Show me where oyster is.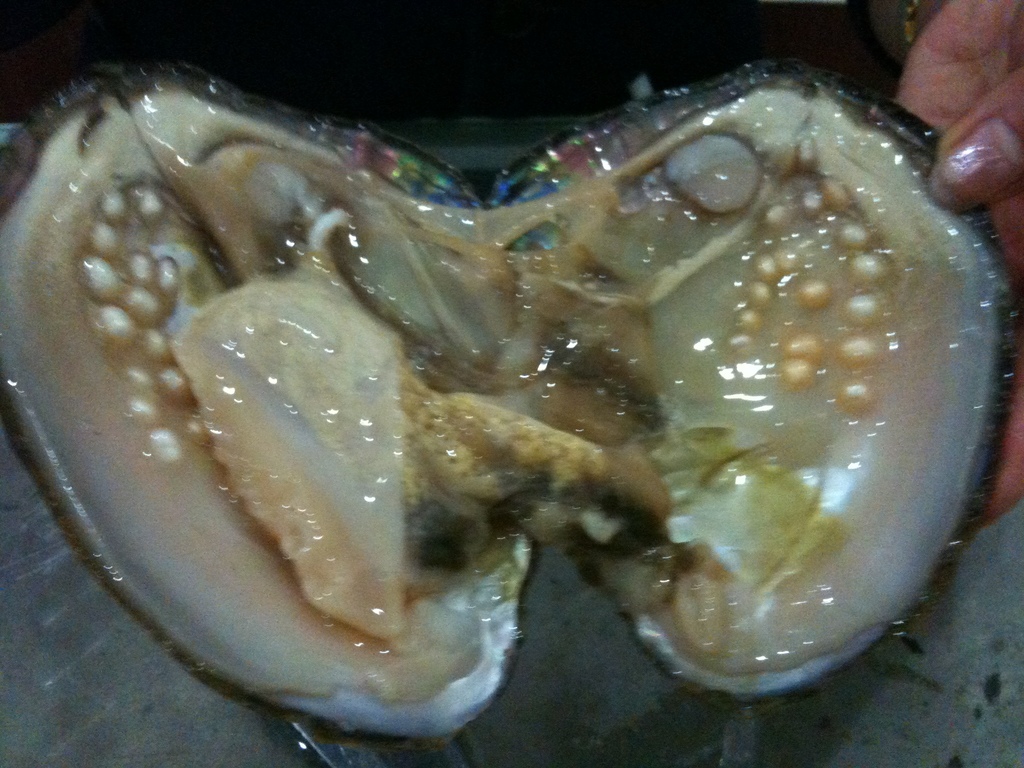
oyster is at 0/49/1023/748.
